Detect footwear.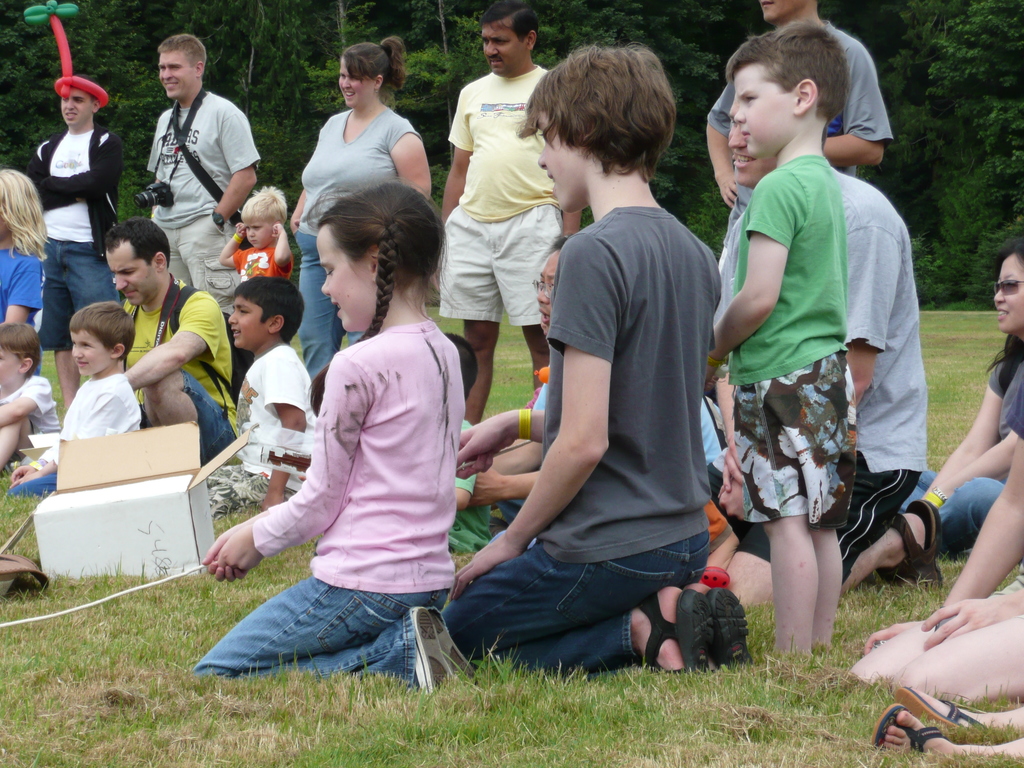
Detected at (x1=891, y1=498, x2=944, y2=593).
